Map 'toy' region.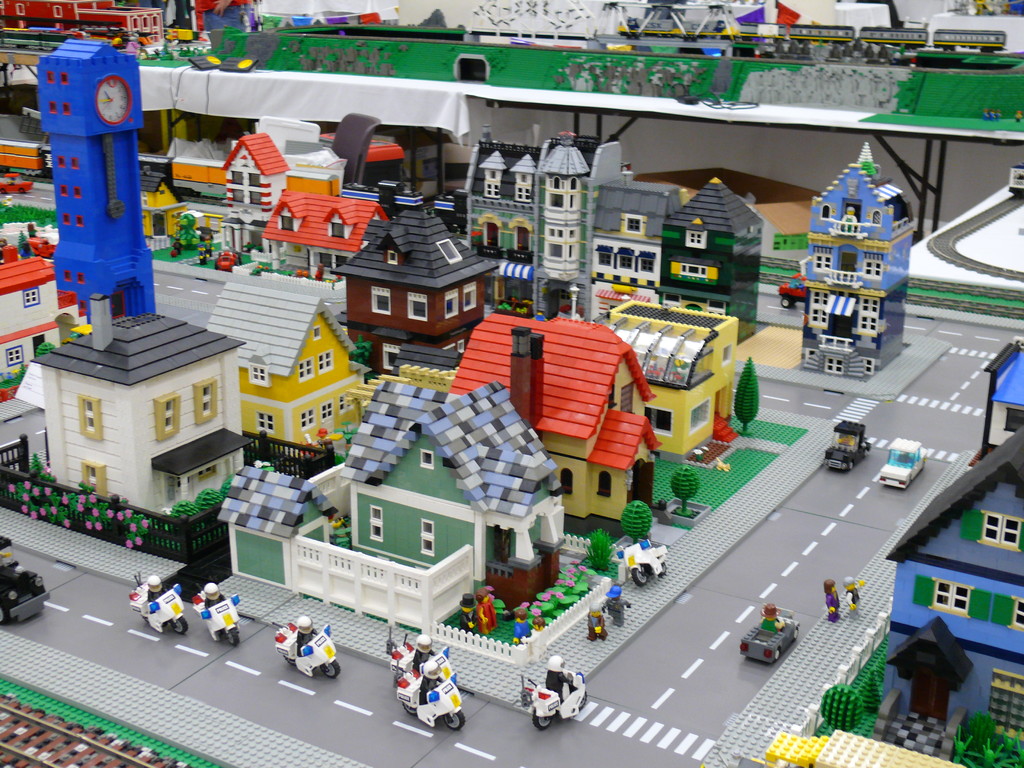
Mapped to (838, 572, 864, 612).
